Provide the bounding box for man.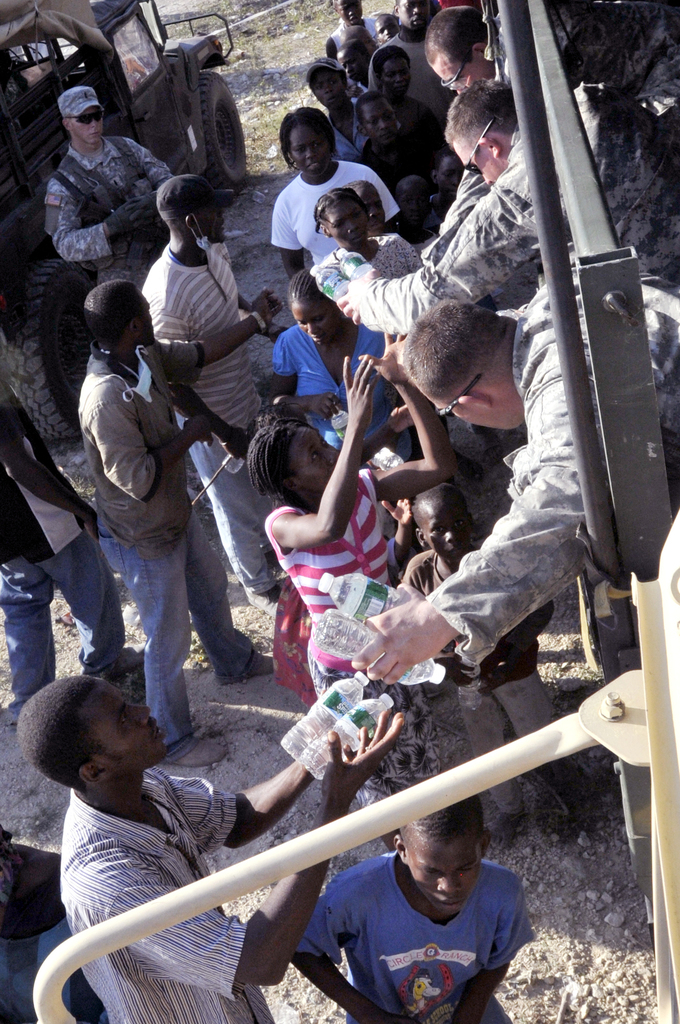
box=[44, 87, 168, 288].
